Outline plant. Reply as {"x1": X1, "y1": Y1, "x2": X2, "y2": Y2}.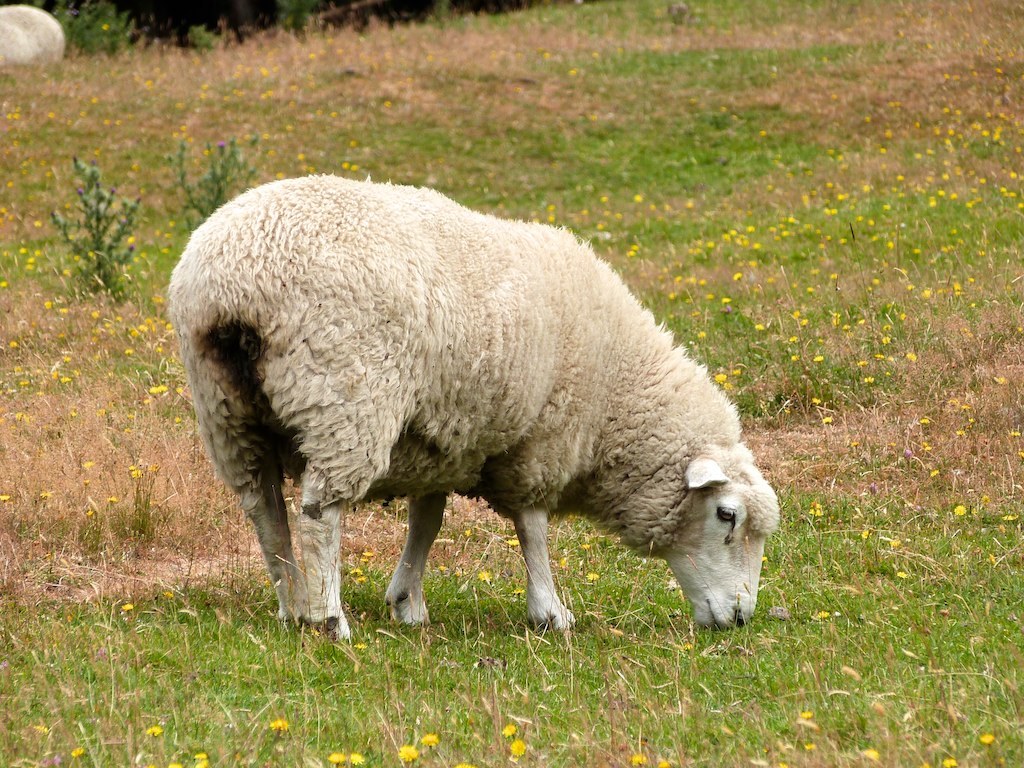
{"x1": 23, "y1": 0, "x2": 148, "y2": 70}.
